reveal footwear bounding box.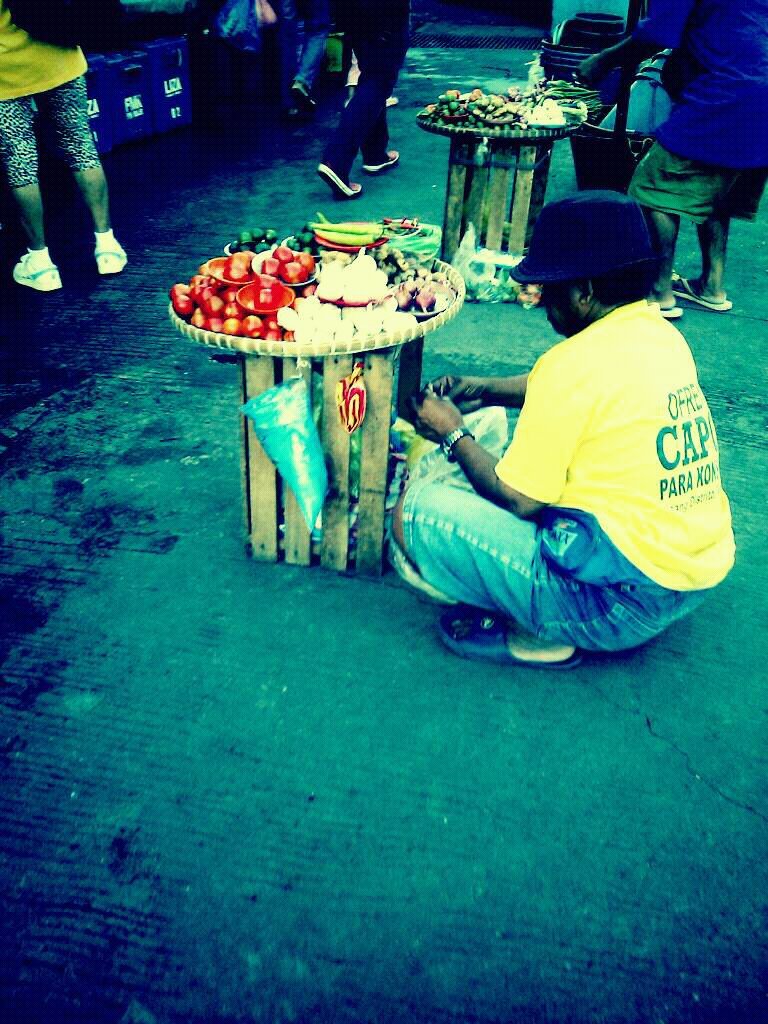
Revealed: crop(14, 244, 64, 292).
